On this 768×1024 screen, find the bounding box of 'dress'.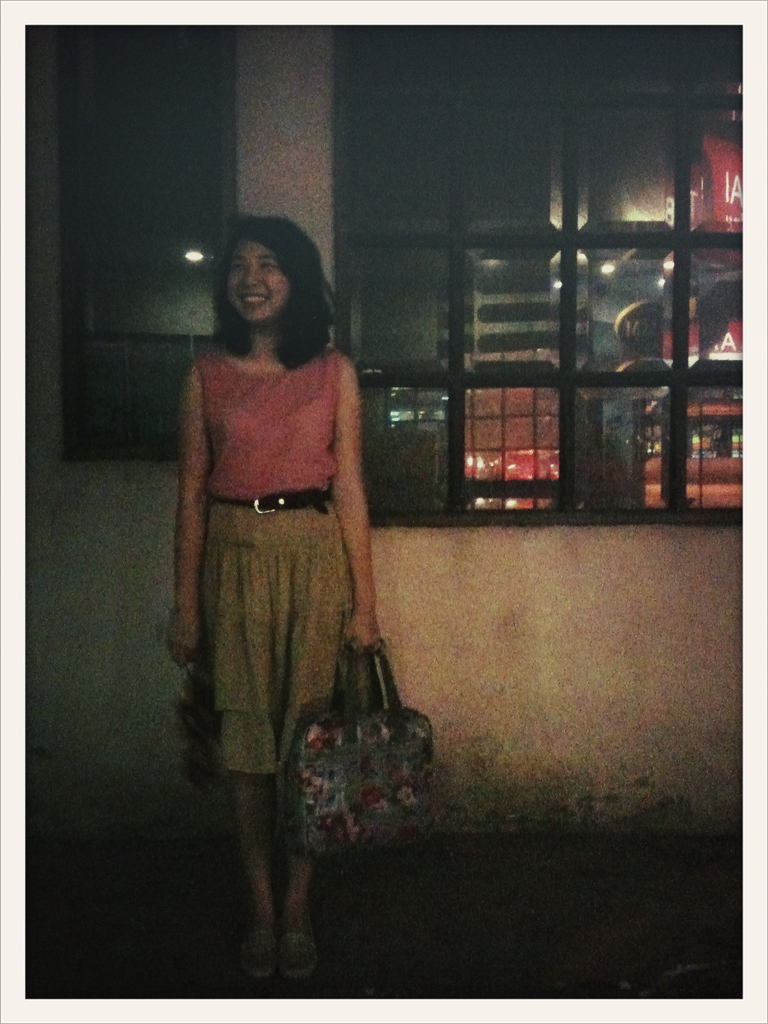
Bounding box: rect(174, 348, 348, 792).
